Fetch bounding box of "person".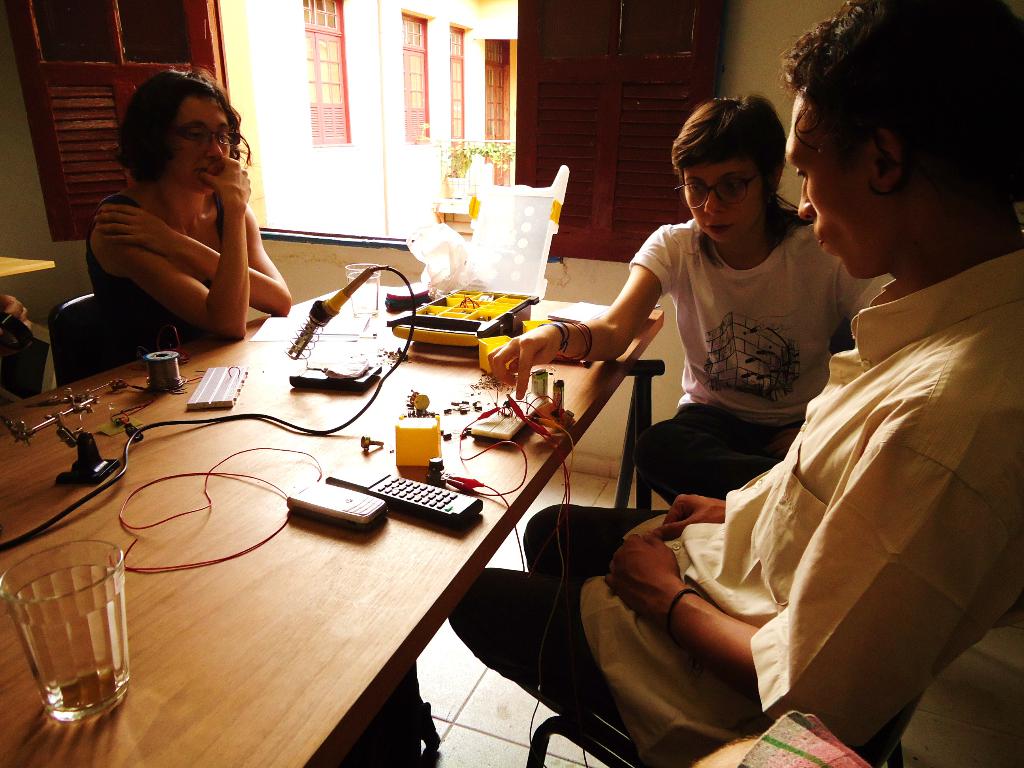
Bbox: {"x1": 1, "y1": 292, "x2": 33, "y2": 362}.
